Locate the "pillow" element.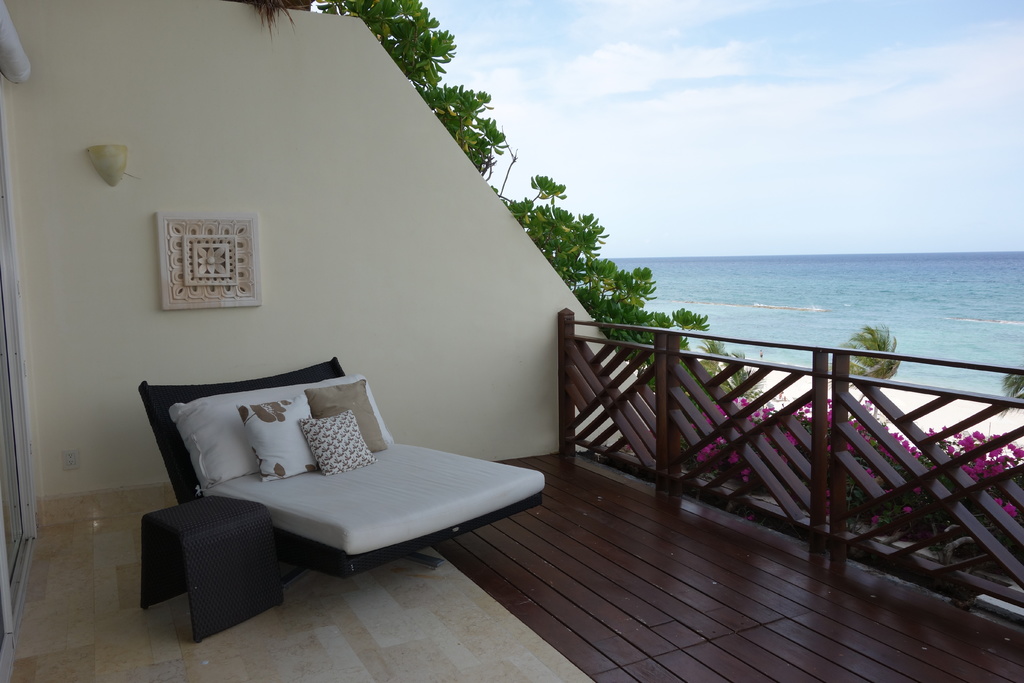
Element bbox: (307, 379, 392, 453).
